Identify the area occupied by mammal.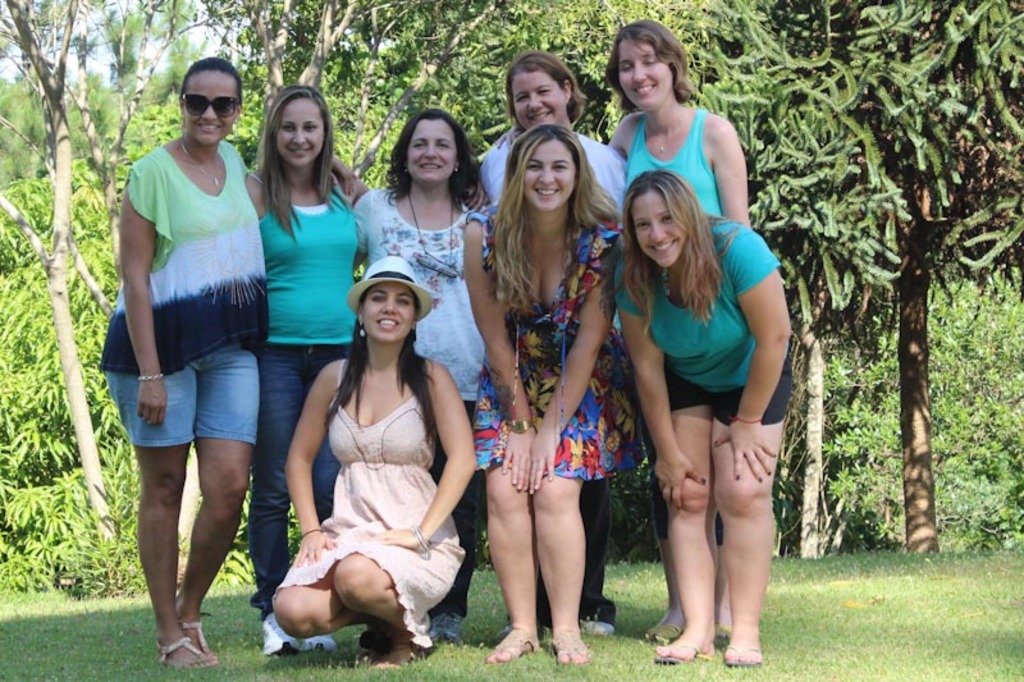
Area: x1=95 y1=49 x2=355 y2=672.
